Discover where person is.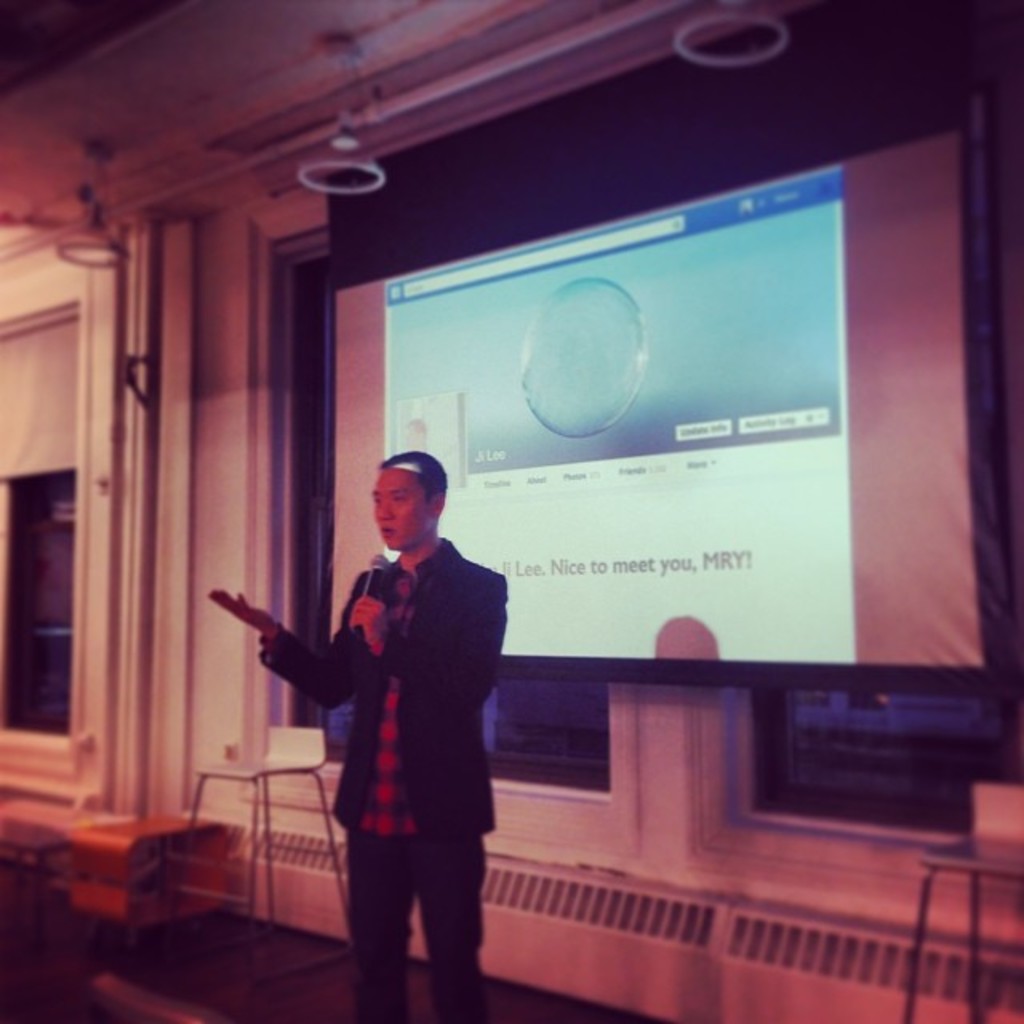
Discovered at [left=211, top=448, right=509, bottom=1022].
